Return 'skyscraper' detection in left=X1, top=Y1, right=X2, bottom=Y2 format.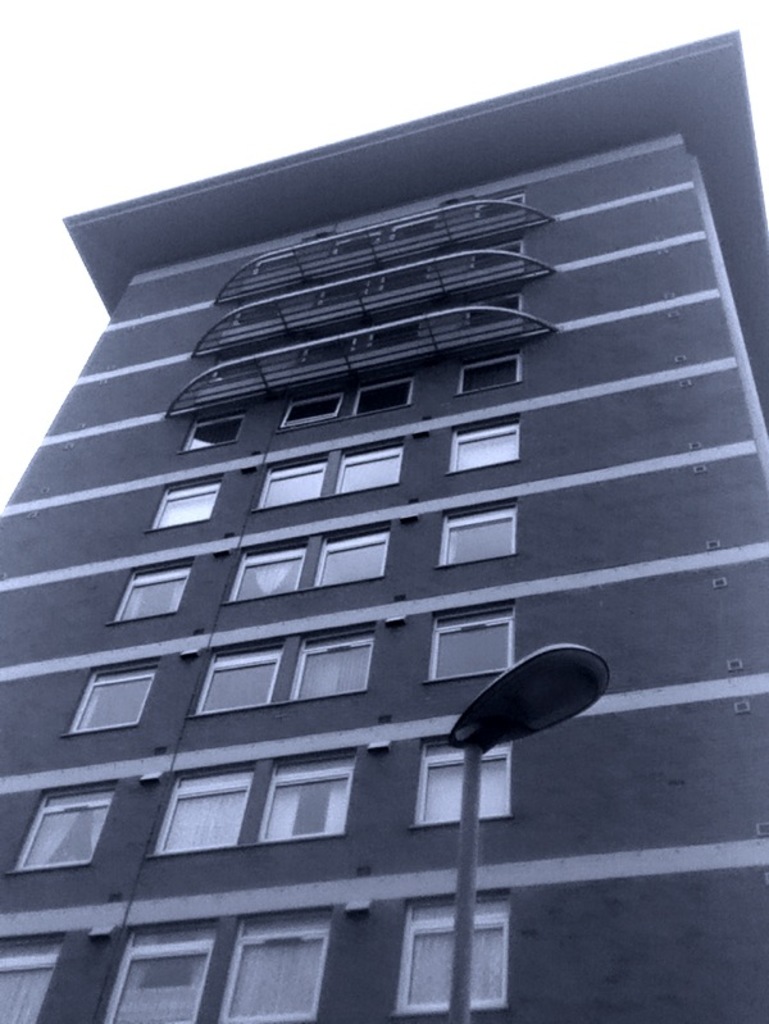
left=0, top=26, right=768, bottom=1023.
